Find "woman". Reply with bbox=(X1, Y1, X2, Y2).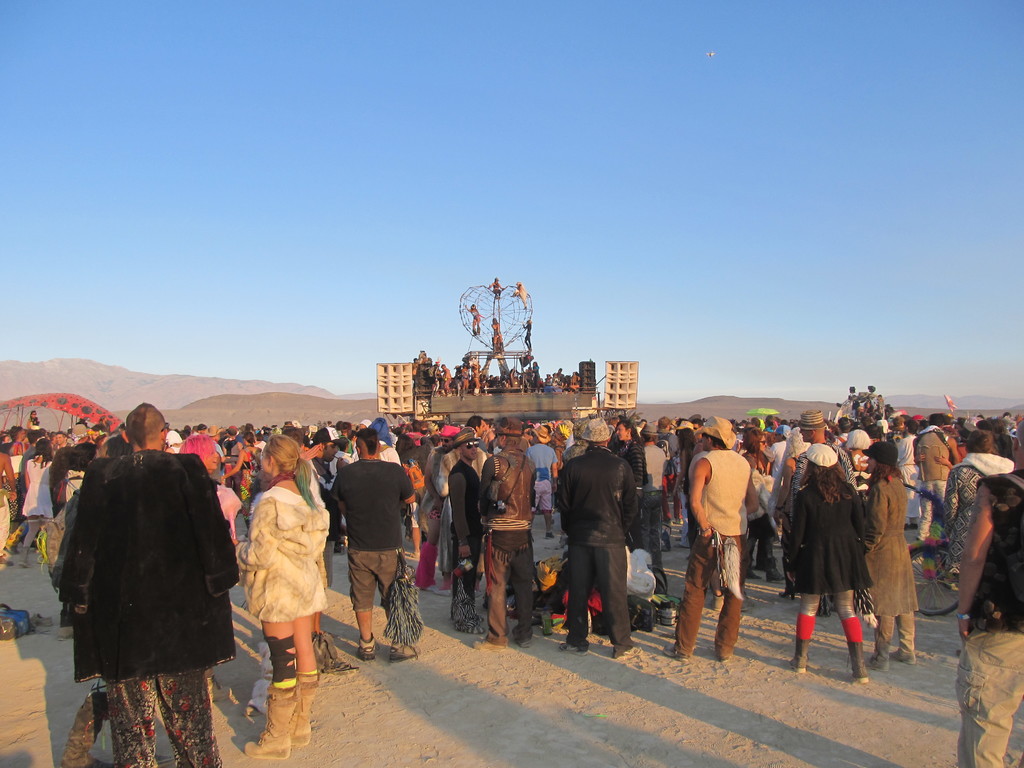
bbox=(427, 434, 442, 449).
